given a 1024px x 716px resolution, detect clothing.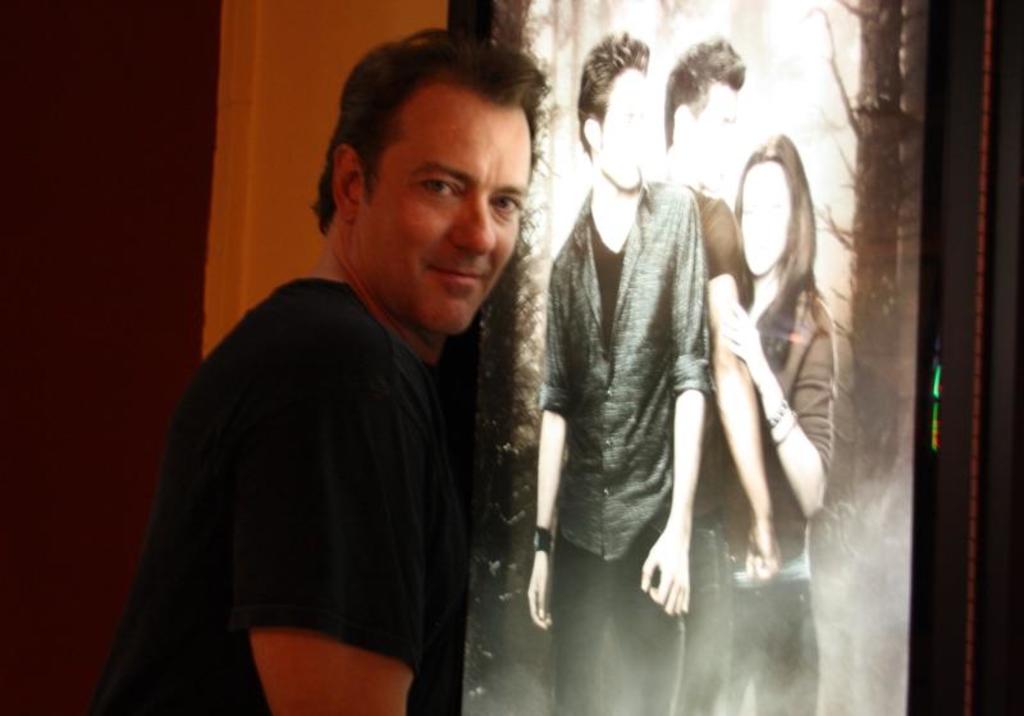
[753,292,838,715].
